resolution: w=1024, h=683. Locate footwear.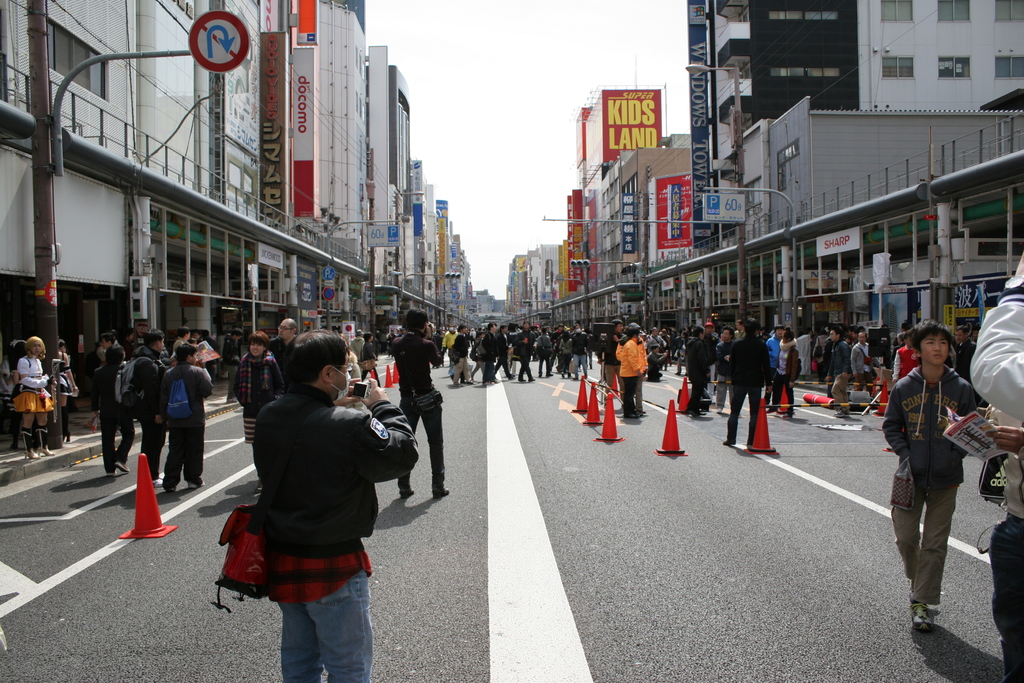
locate(483, 379, 492, 385).
